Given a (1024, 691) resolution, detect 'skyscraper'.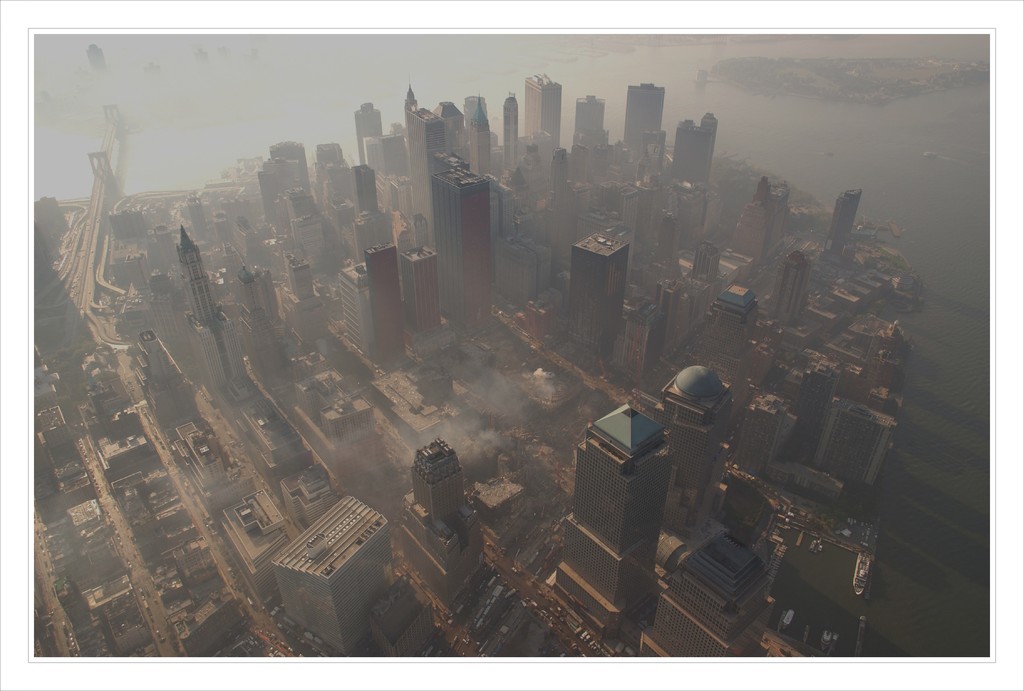
[577,373,694,603].
